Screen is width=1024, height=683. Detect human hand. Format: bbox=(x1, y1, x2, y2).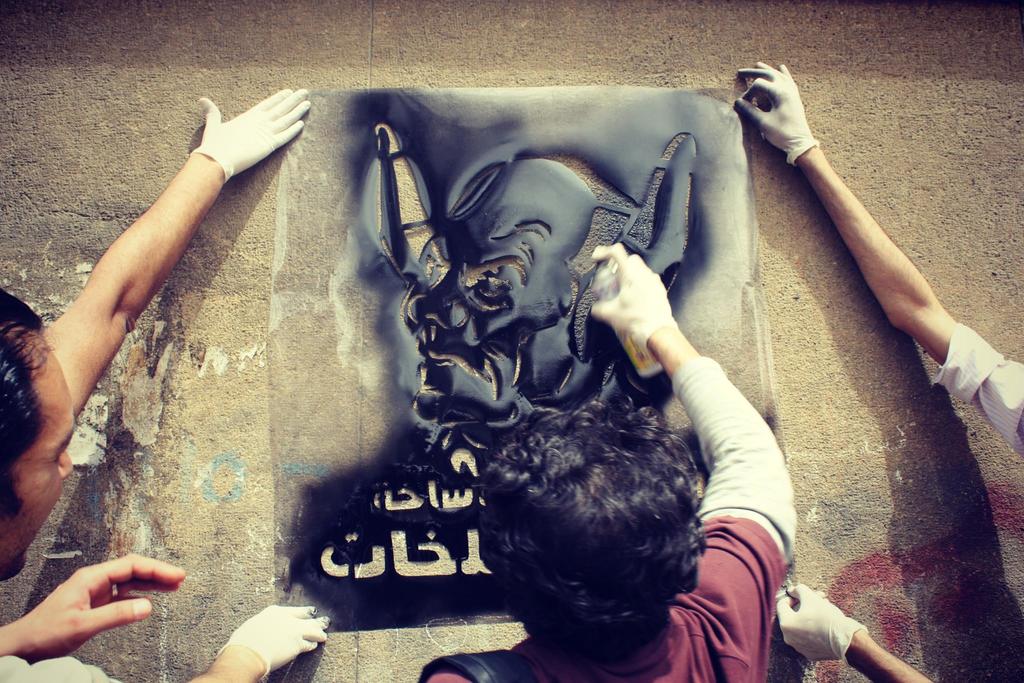
bbox=(218, 604, 333, 680).
